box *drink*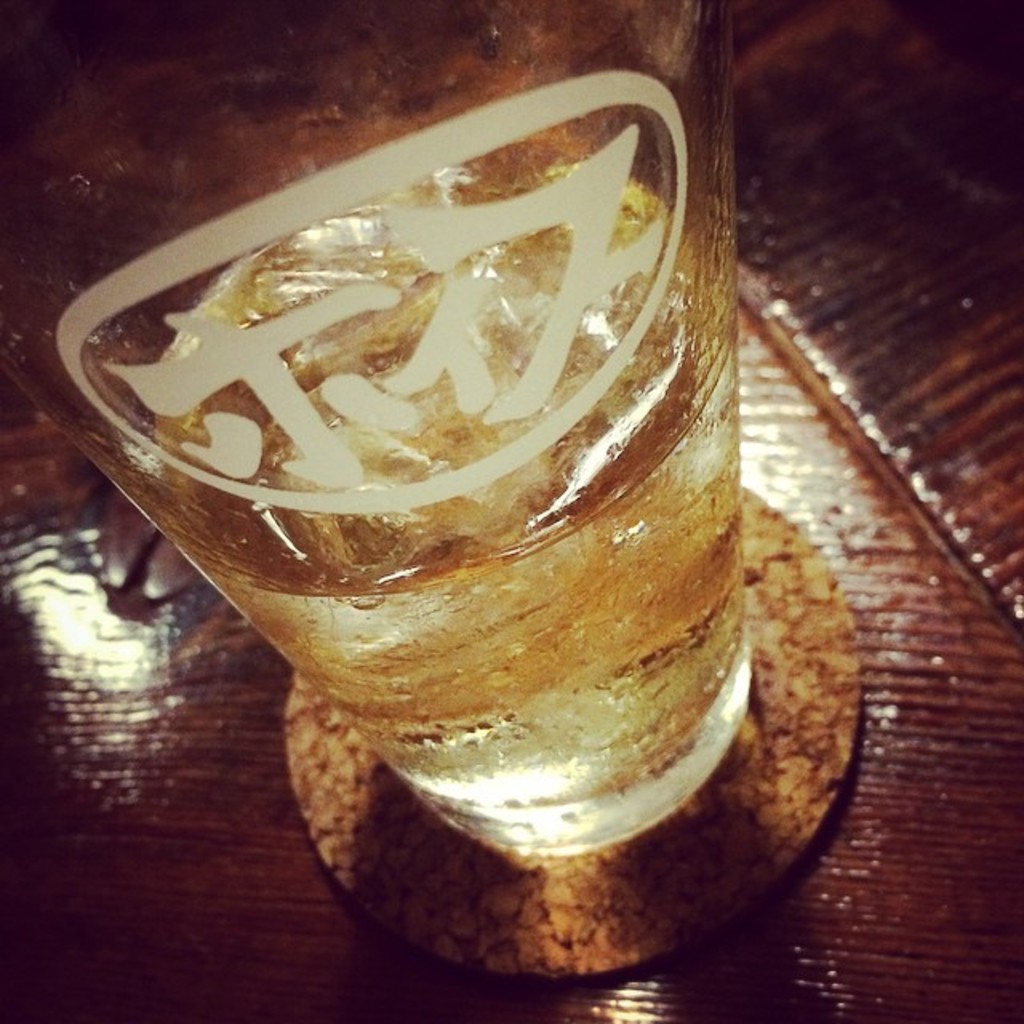
bbox=[125, 130, 741, 872]
